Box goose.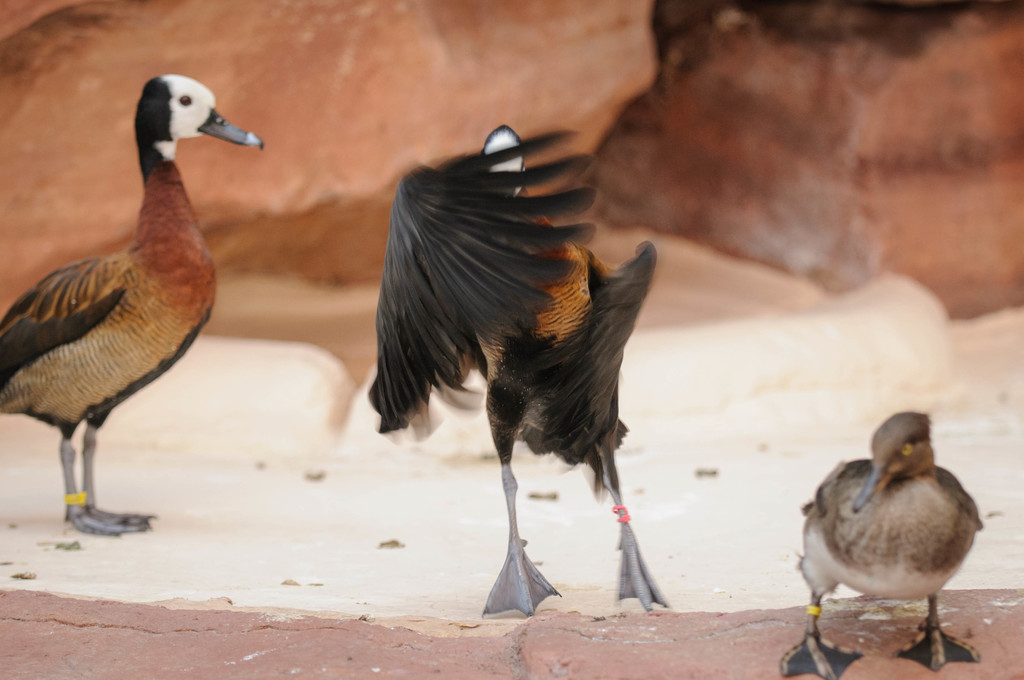
{"x1": 771, "y1": 410, "x2": 988, "y2": 679}.
